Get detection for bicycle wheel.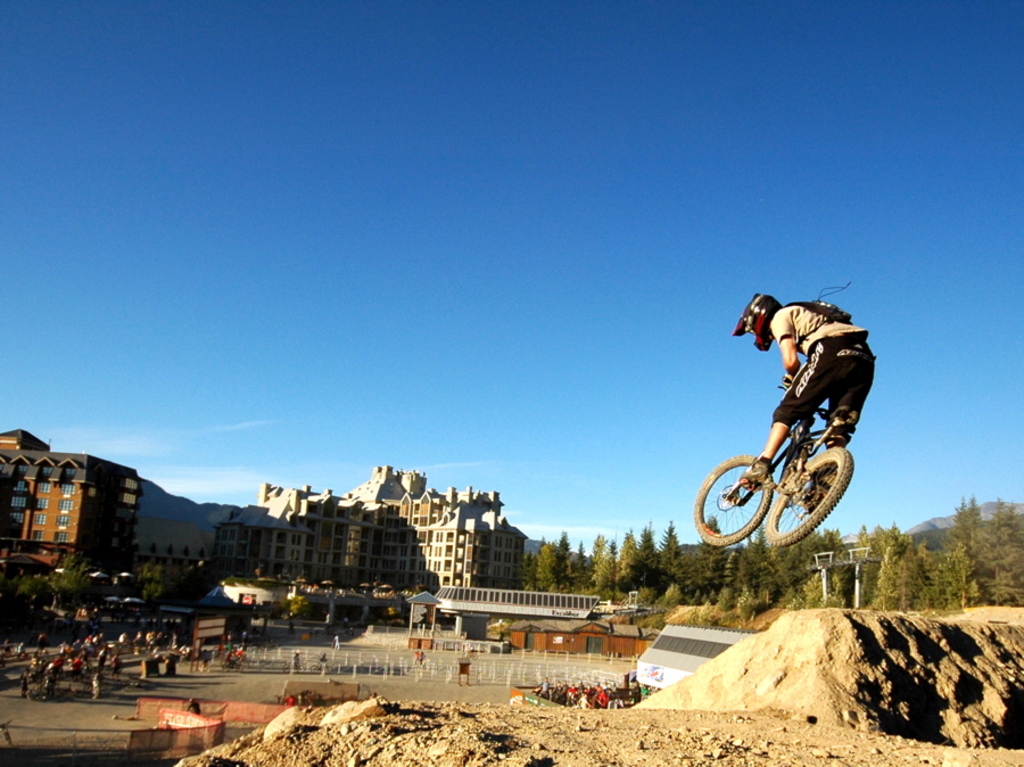
Detection: 767:447:854:547.
